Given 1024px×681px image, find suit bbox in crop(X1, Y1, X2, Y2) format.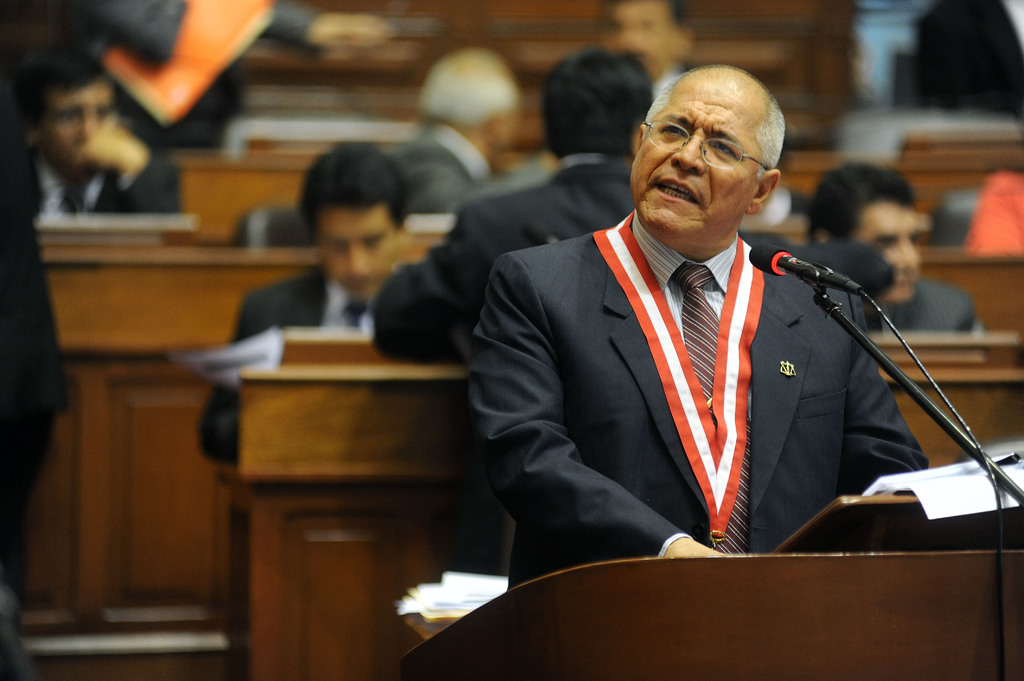
crop(0, 144, 191, 228).
